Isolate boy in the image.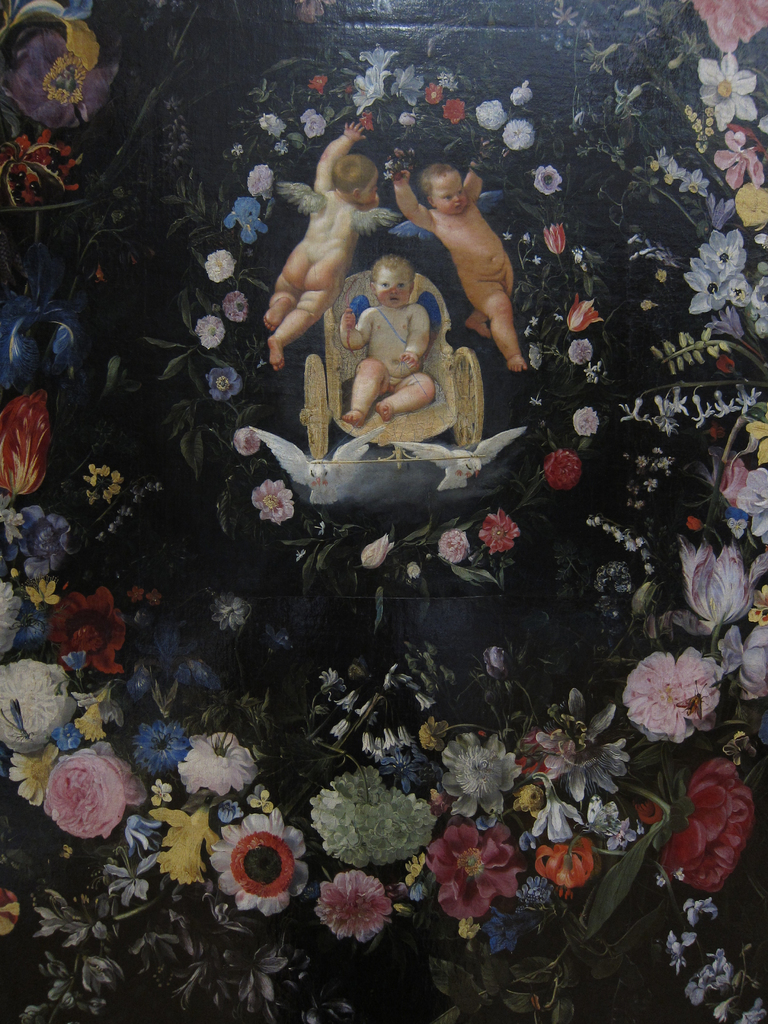
Isolated region: 339 255 436 430.
